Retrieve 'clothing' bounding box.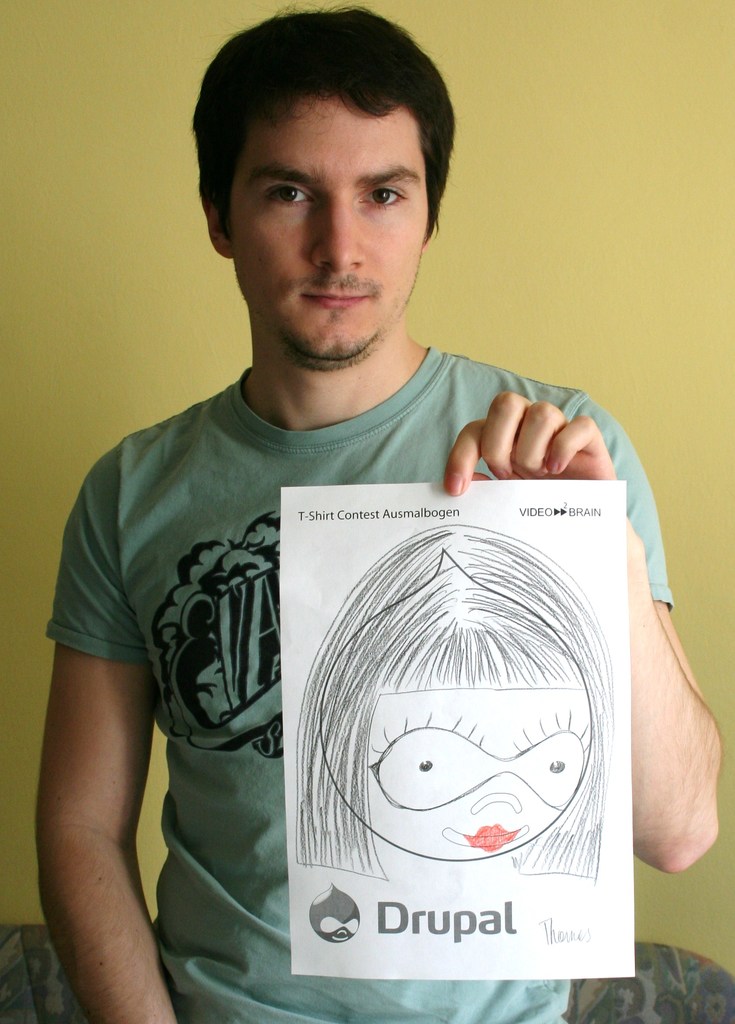
Bounding box: crop(31, 337, 674, 1023).
